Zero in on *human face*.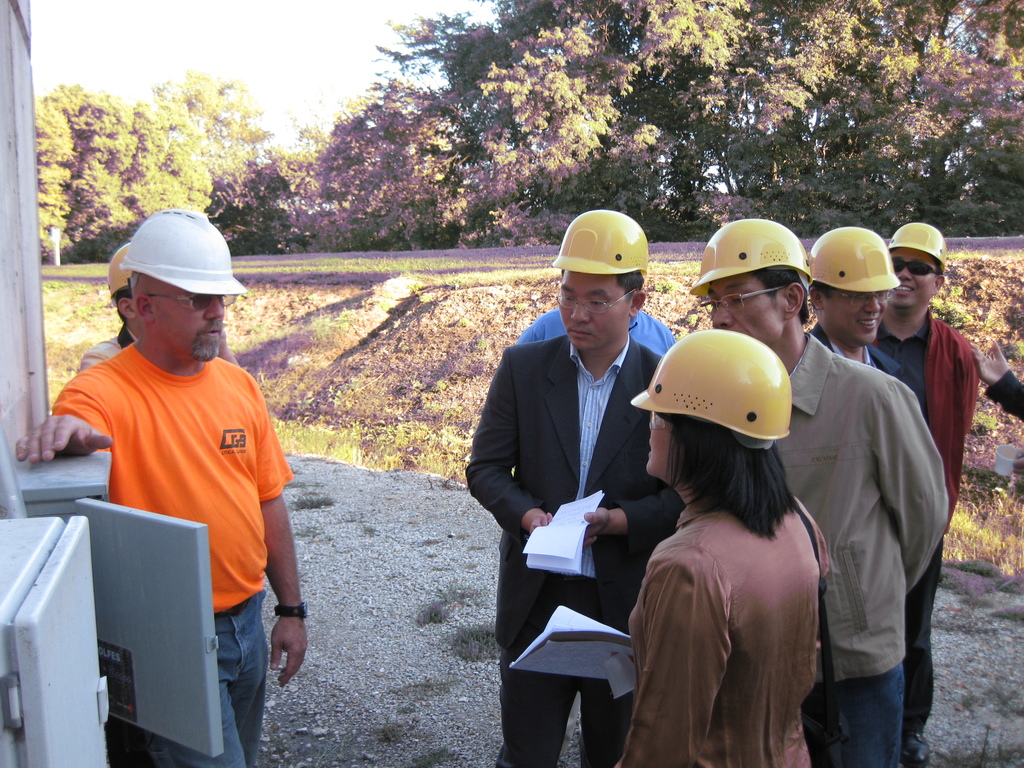
Zeroed in: locate(707, 275, 798, 351).
